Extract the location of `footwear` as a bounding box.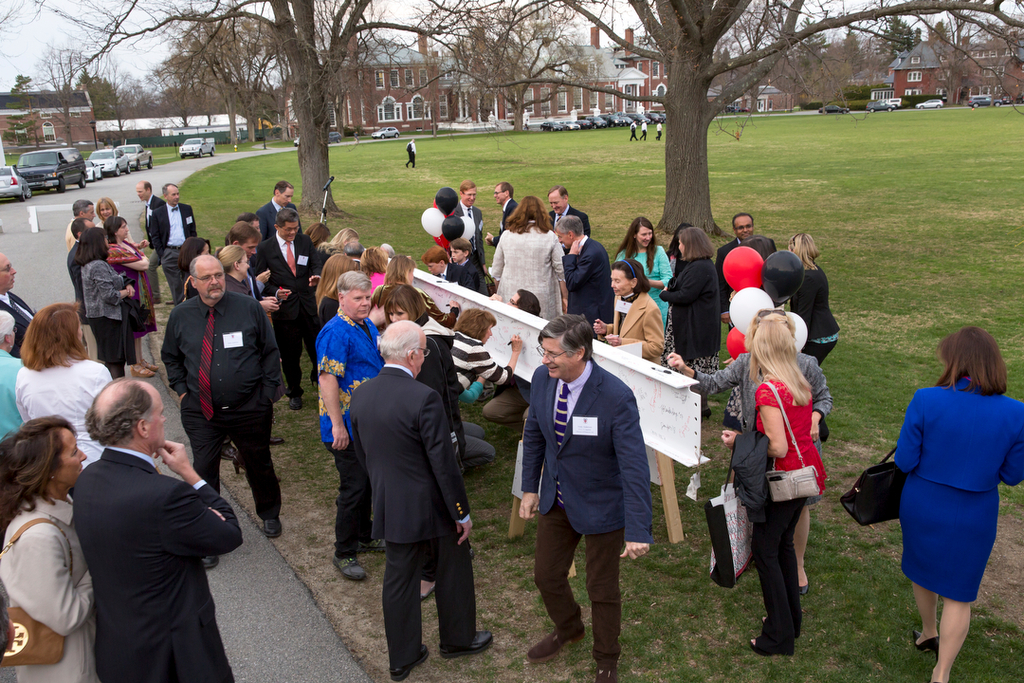
detection(530, 623, 584, 660).
